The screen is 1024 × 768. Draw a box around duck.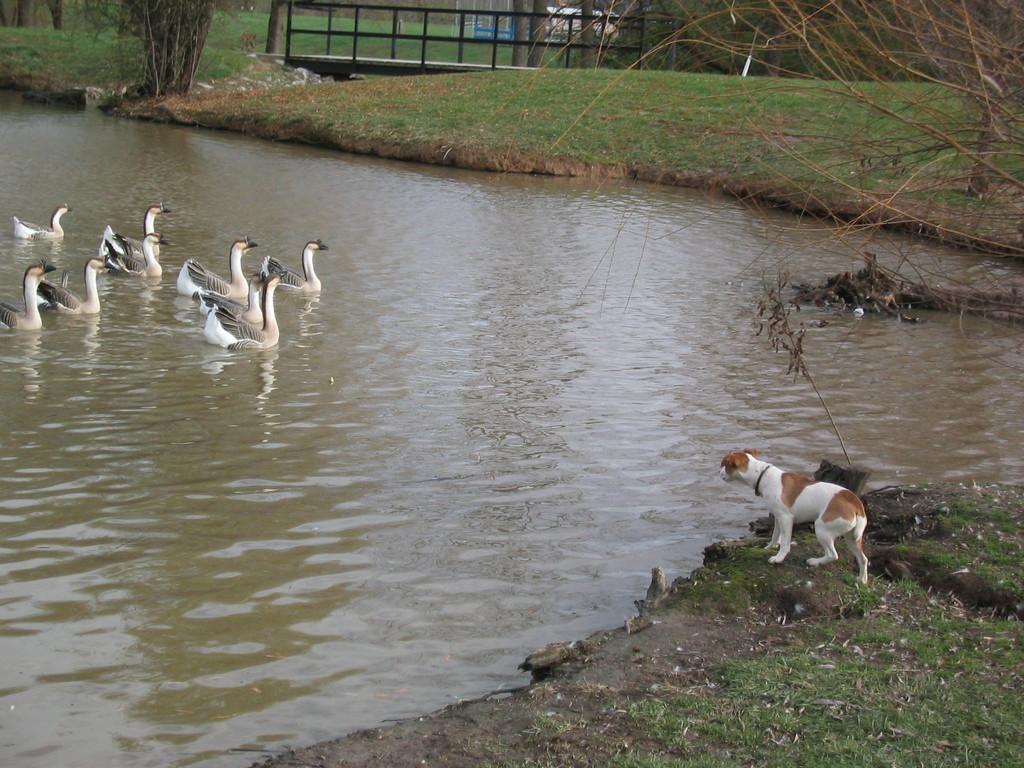
l=111, t=227, r=166, b=284.
